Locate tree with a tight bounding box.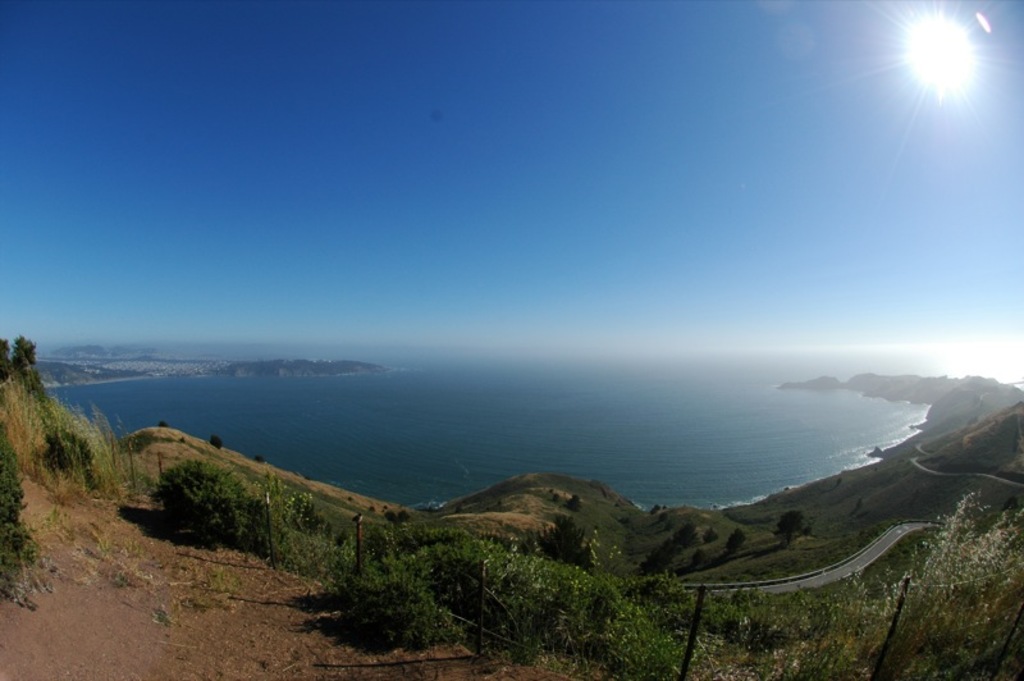
detection(0, 407, 37, 609).
